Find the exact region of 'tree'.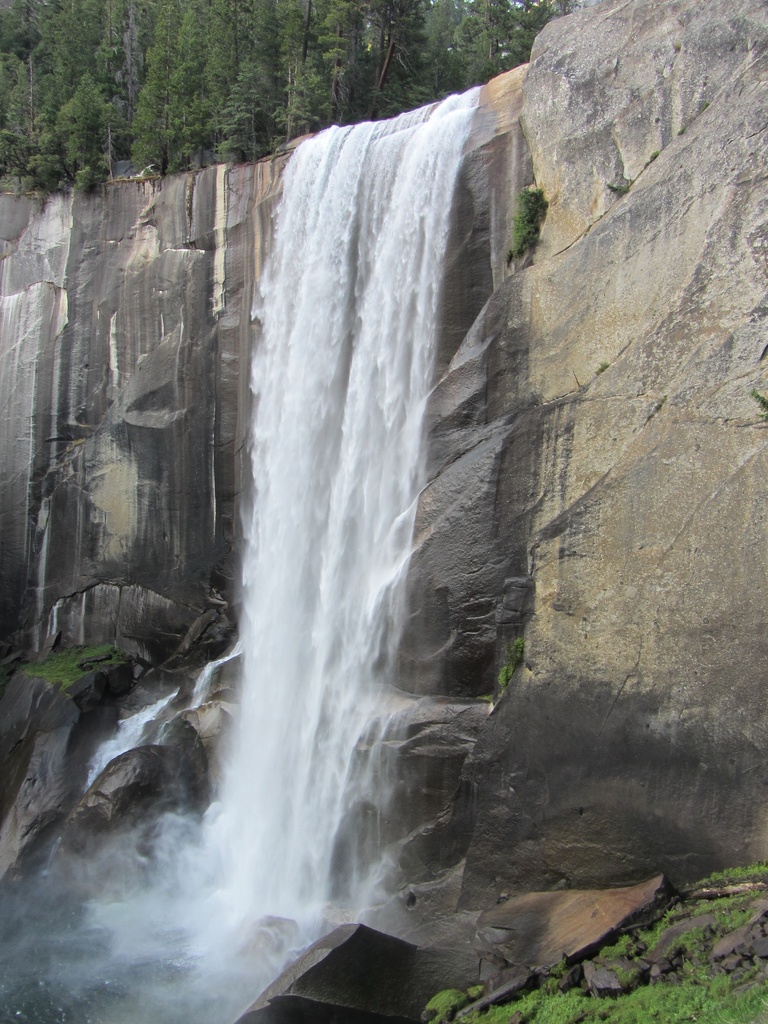
Exact region: bbox=(138, 52, 169, 154).
